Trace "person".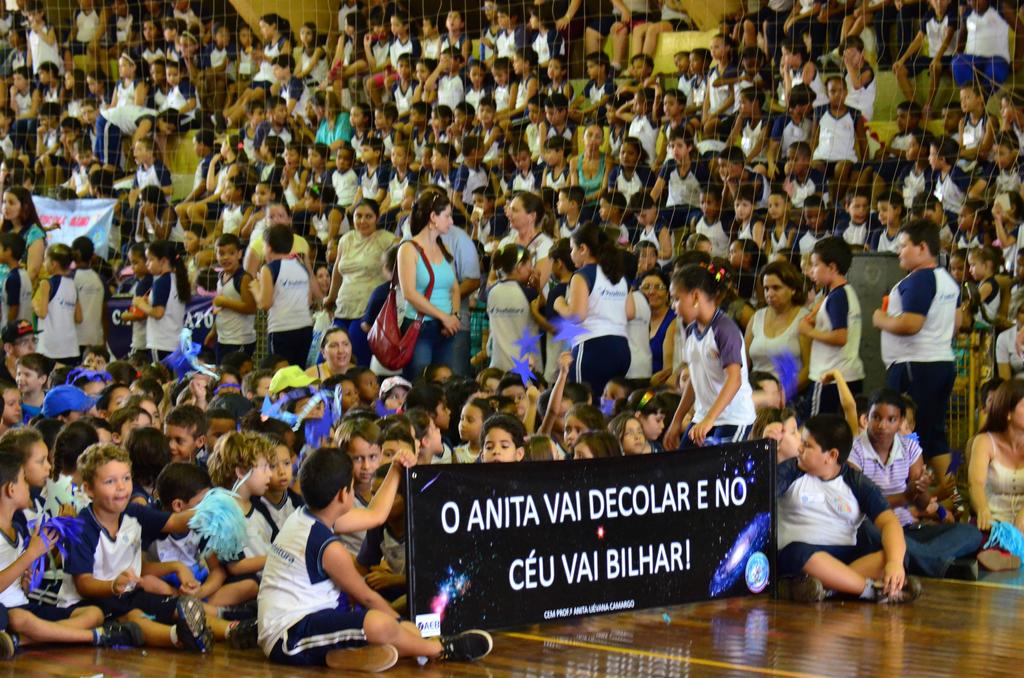
Traced to rect(798, 232, 867, 415).
